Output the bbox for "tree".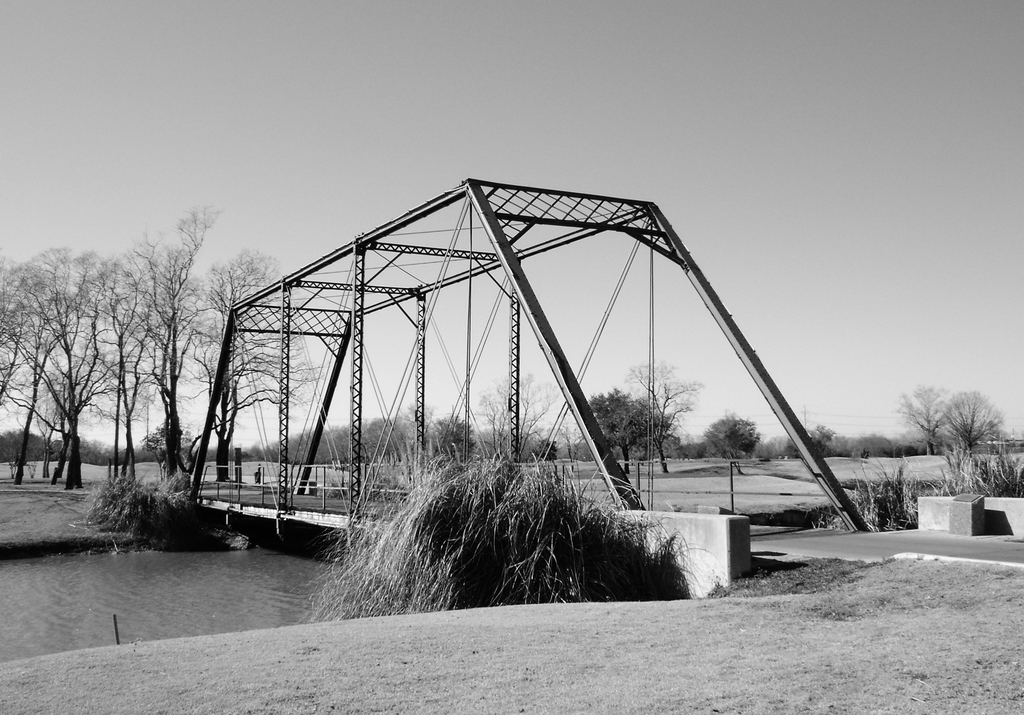
Rect(933, 383, 1002, 460).
